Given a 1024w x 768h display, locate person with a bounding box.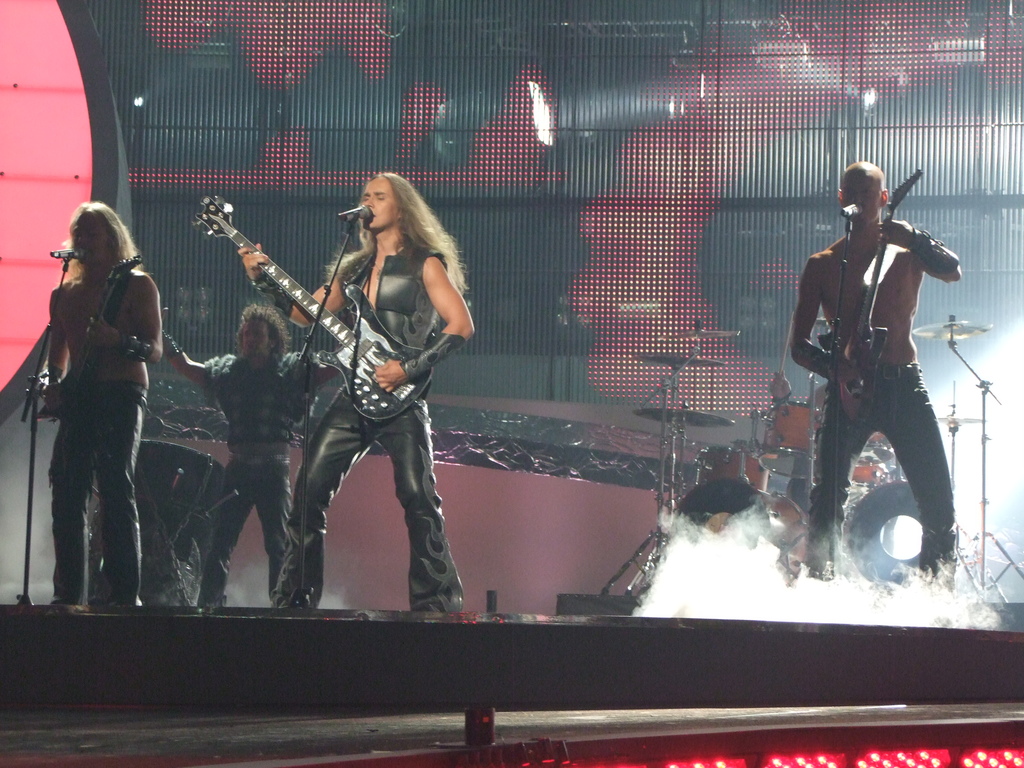
Located: (x1=29, y1=199, x2=168, y2=612).
